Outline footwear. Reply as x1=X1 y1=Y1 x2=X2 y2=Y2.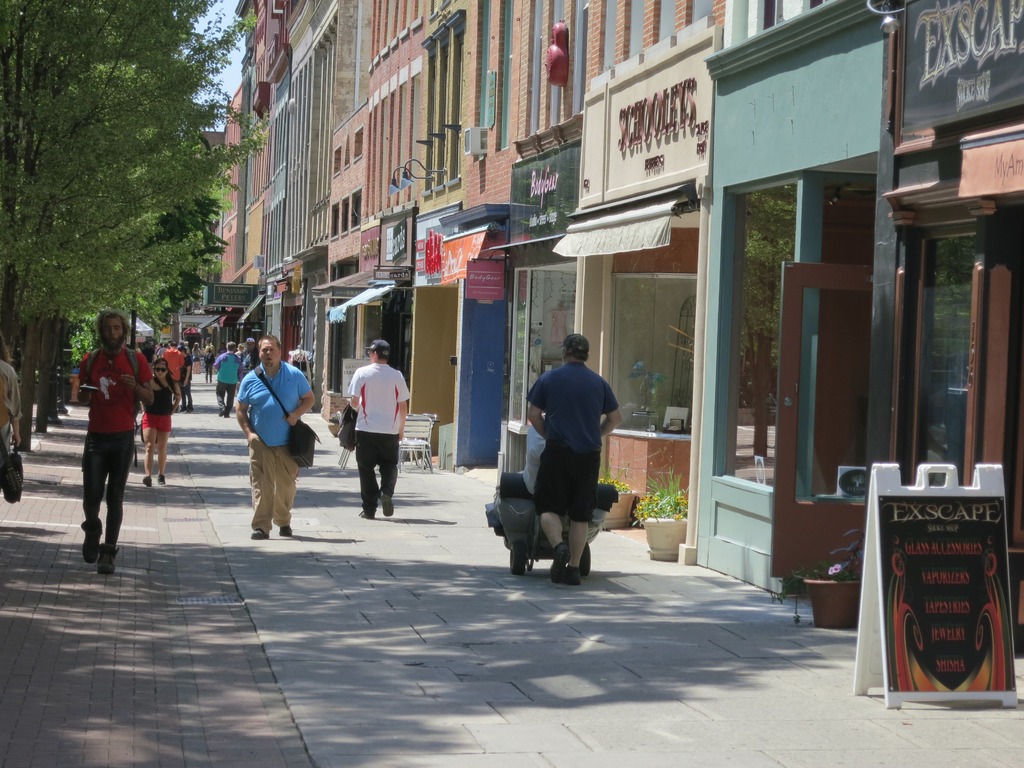
x1=364 y1=511 x2=375 y2=522.
